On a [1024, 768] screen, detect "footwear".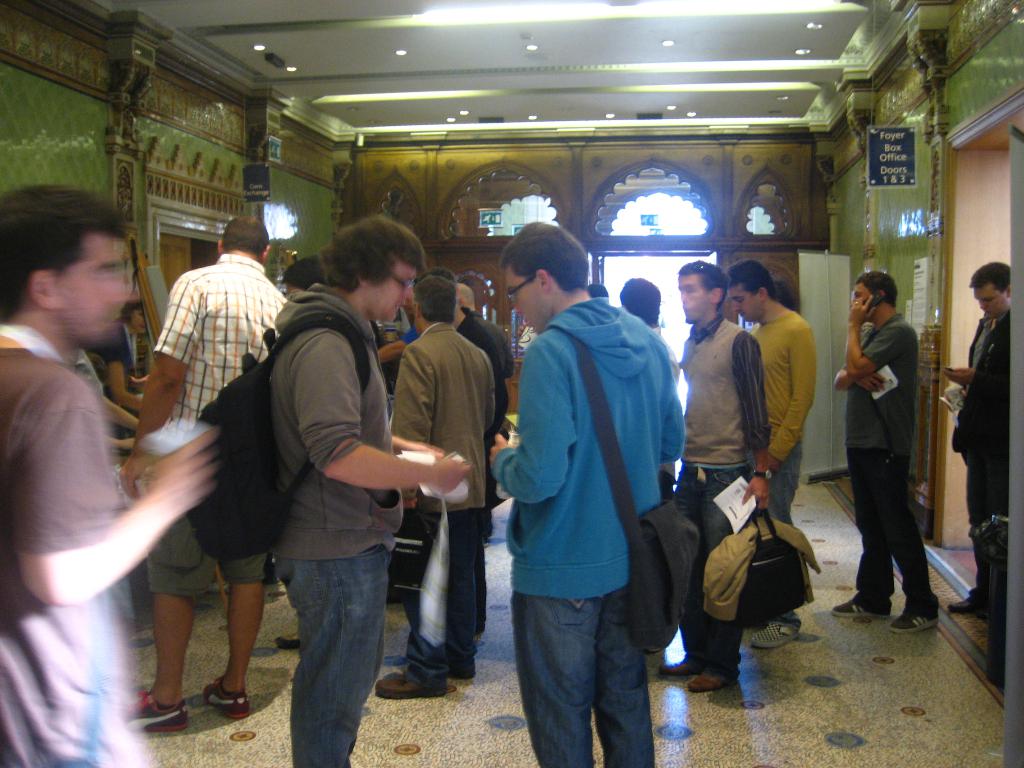
<box>684,680,733,691</box>.
